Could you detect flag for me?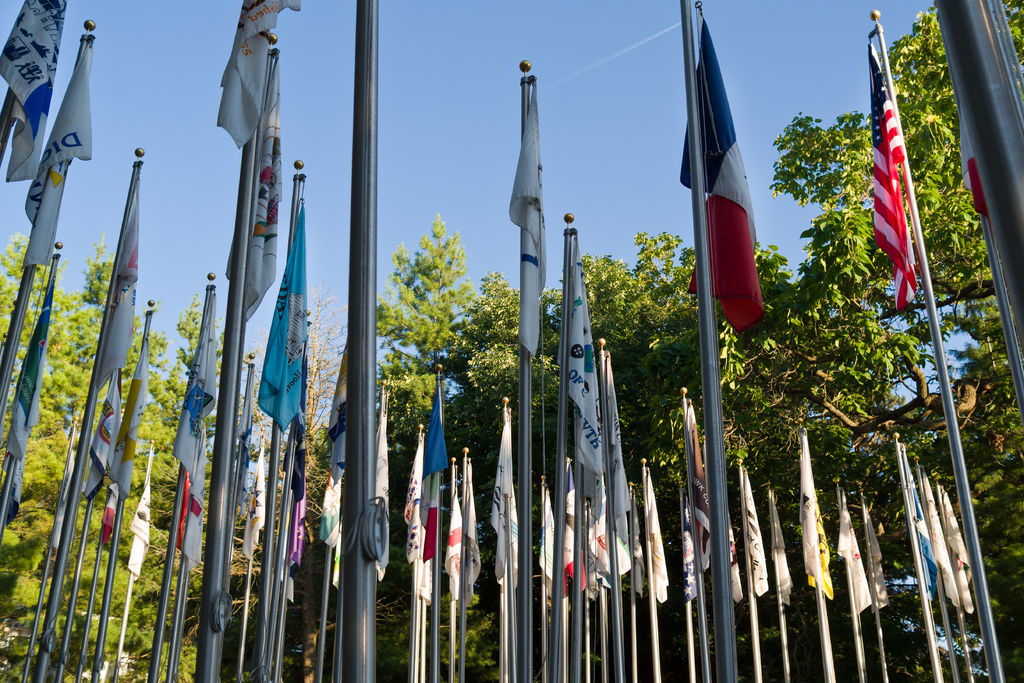
Detection result: [left=95, top=469, right=124, bottom=548].
